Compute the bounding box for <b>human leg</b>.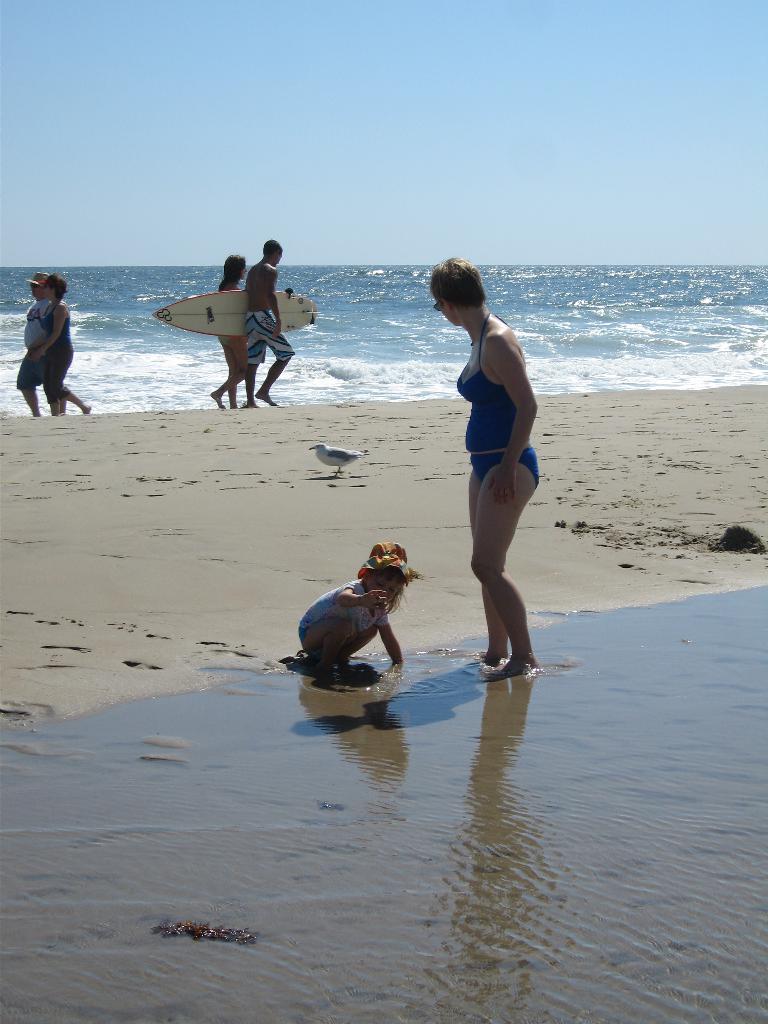
left=465, top=447, right=538, bottom=666.
